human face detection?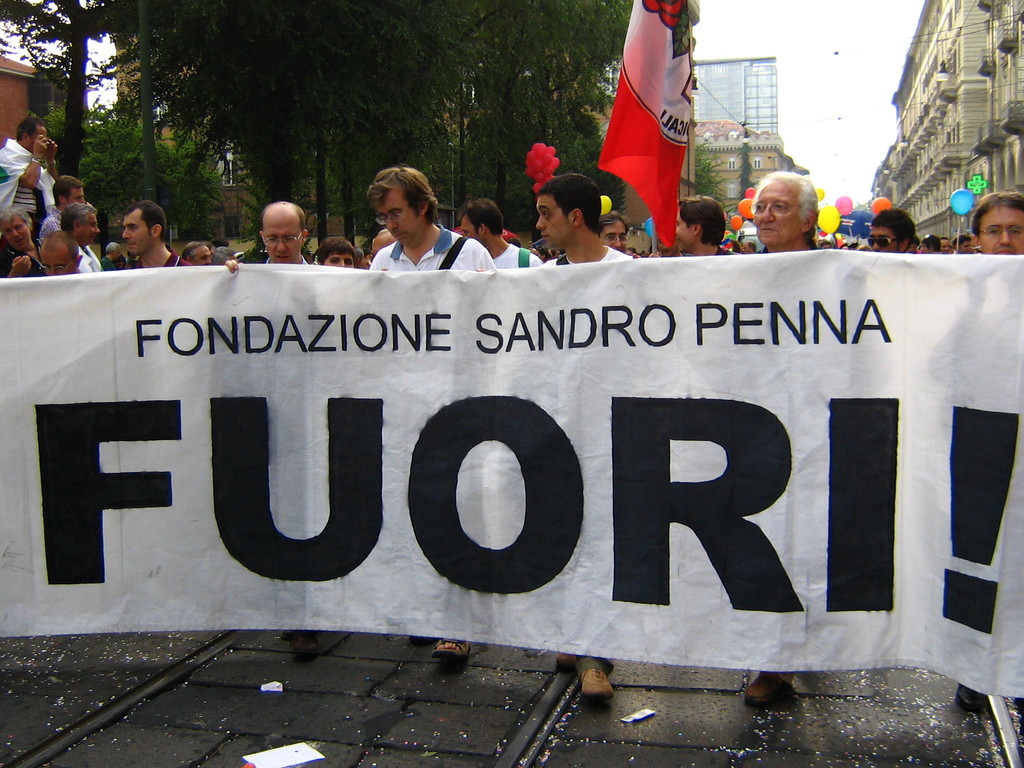
<bbox>753, 180, 802, 246</bbox>
